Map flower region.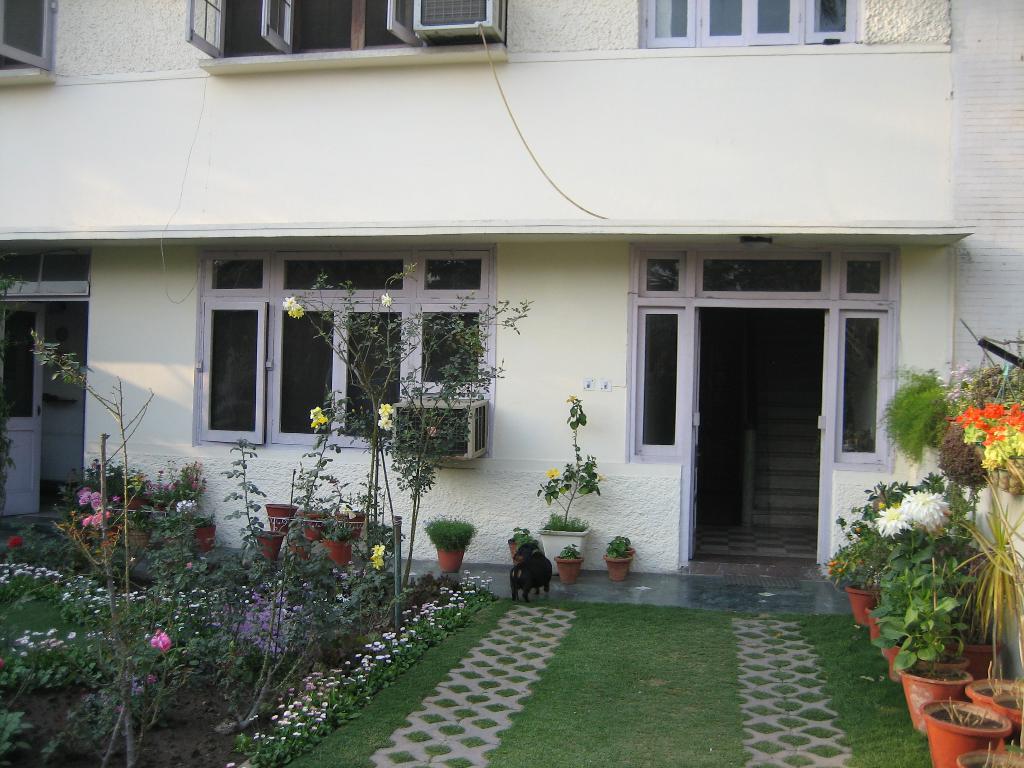
Mapped to [547,467,559,479].
